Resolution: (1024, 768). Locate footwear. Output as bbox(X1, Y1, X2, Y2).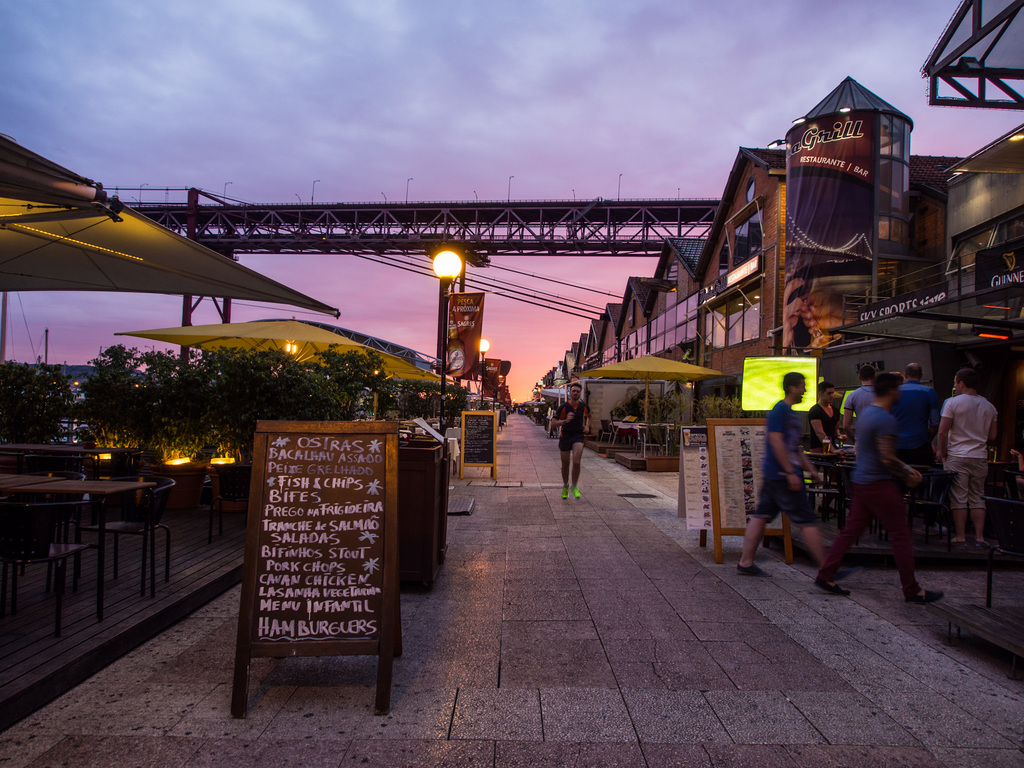
bbox(569, 486, 582, 498).
